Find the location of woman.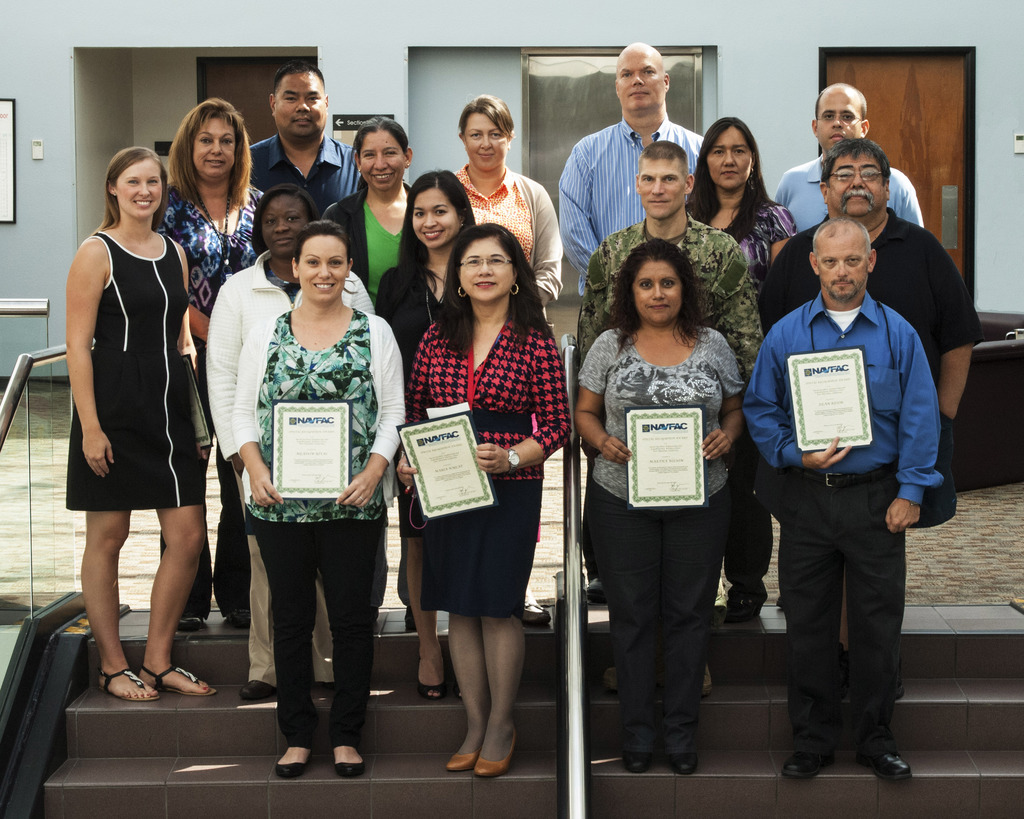
Location: crop(233, 218, 406, 775).
